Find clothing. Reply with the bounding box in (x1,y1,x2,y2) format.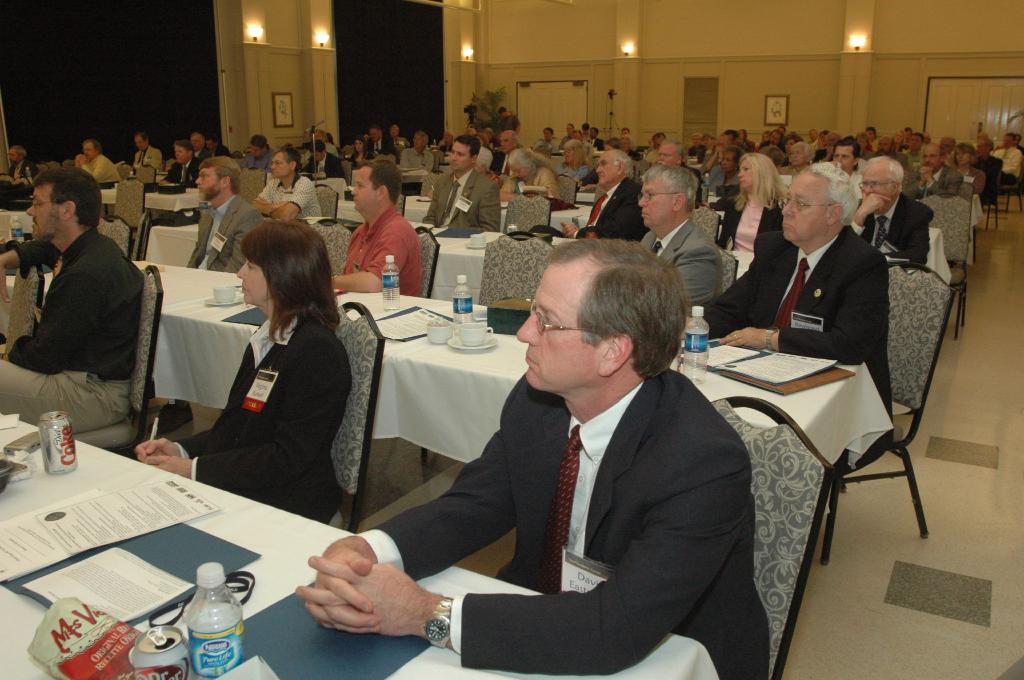
(847,194,938,267).
